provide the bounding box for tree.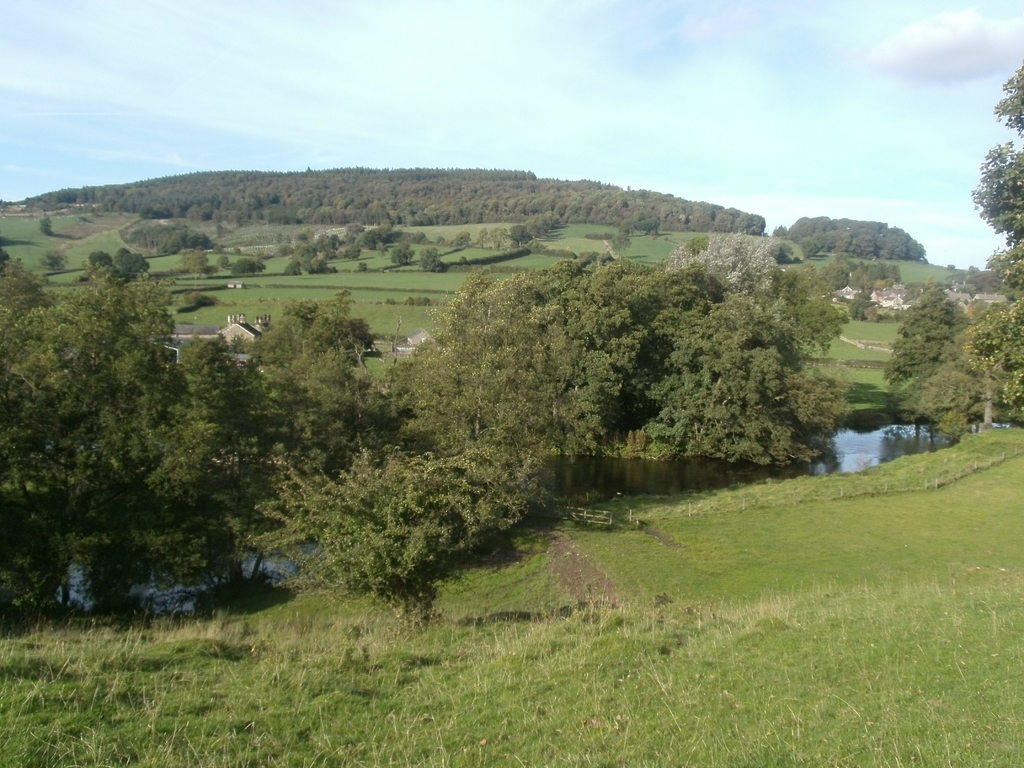
Rect(976, 69, 1023, 429).
